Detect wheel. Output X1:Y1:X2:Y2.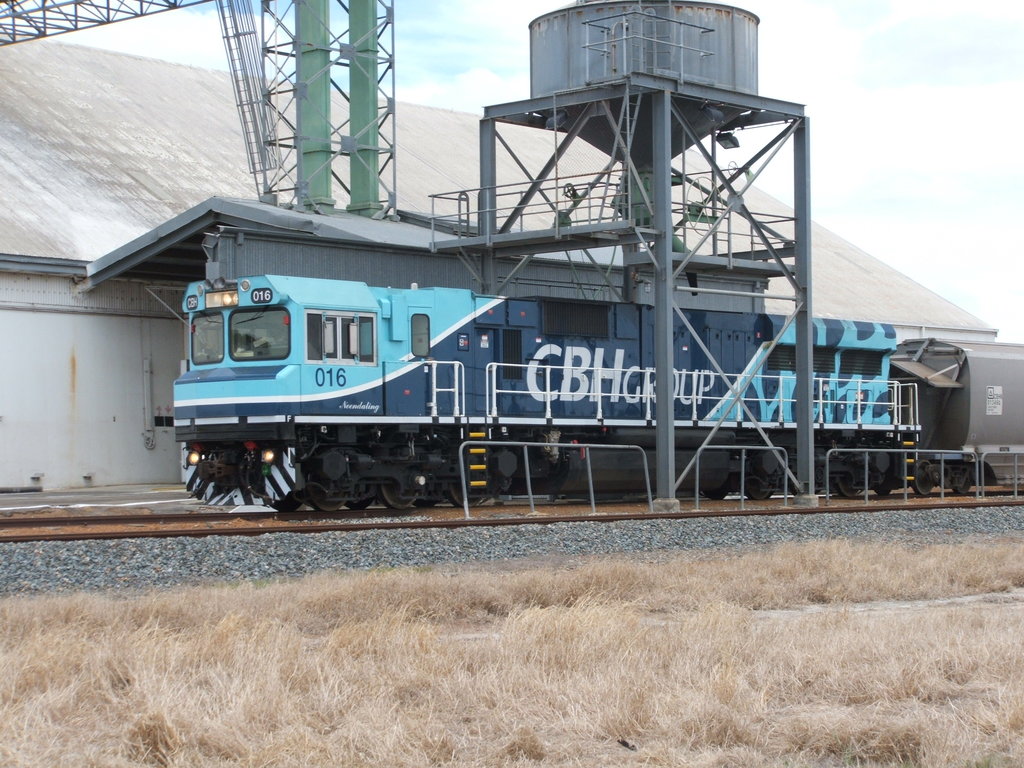
272:489:304:511.
